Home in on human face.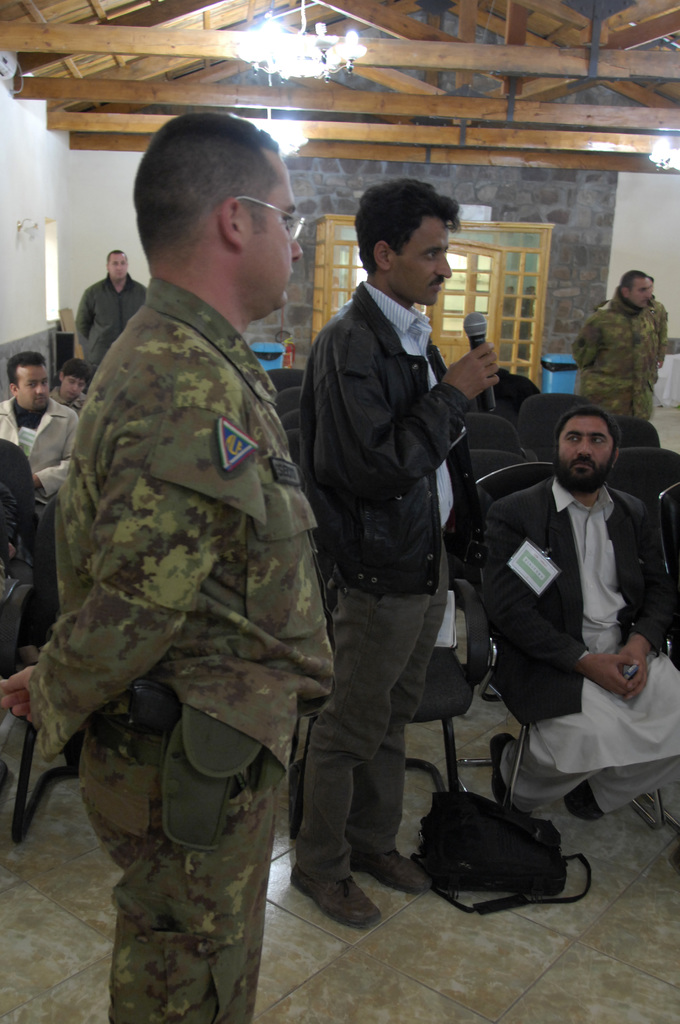
Homed in at (107, 253, 128, 283).
